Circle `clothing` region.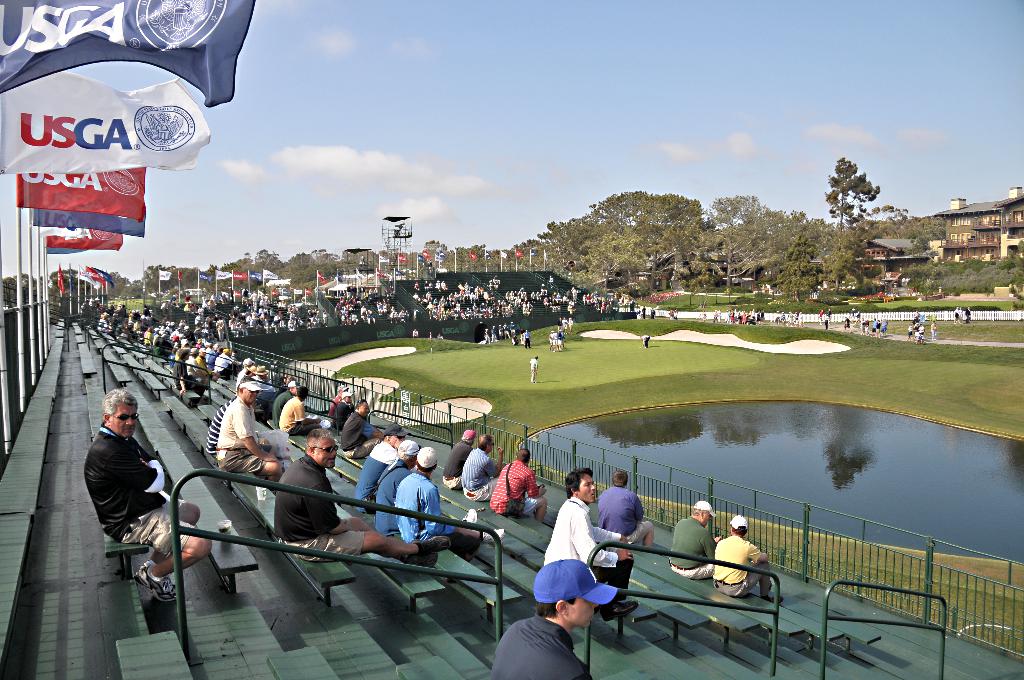
Region: select_region(137, 492, 182, 567).
